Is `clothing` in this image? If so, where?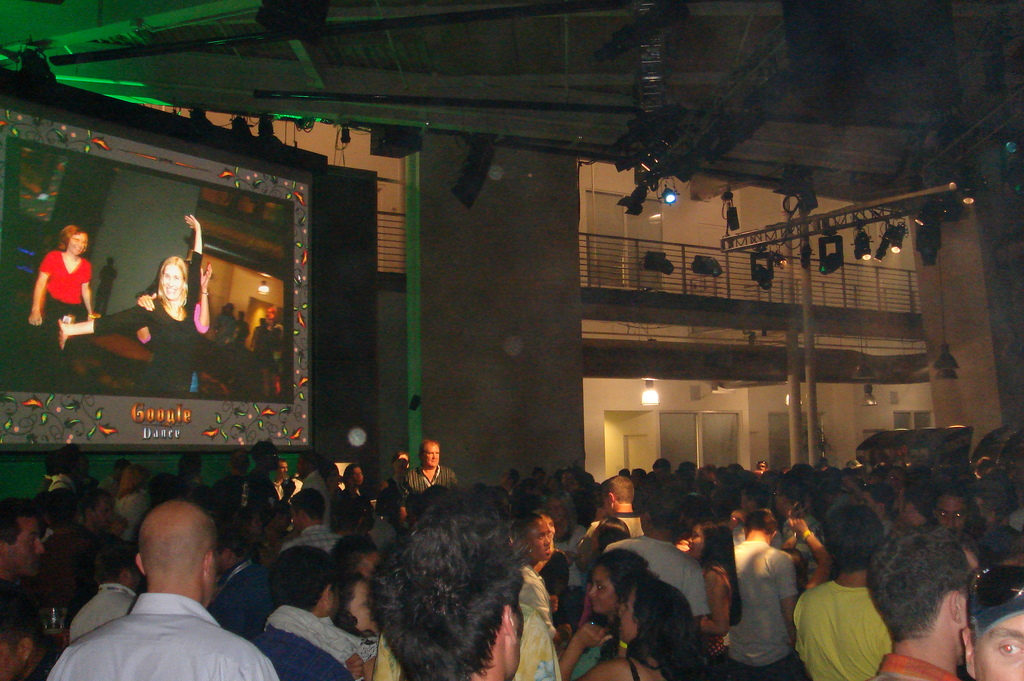
Yes, at crop(285, 535, 352, 560).
